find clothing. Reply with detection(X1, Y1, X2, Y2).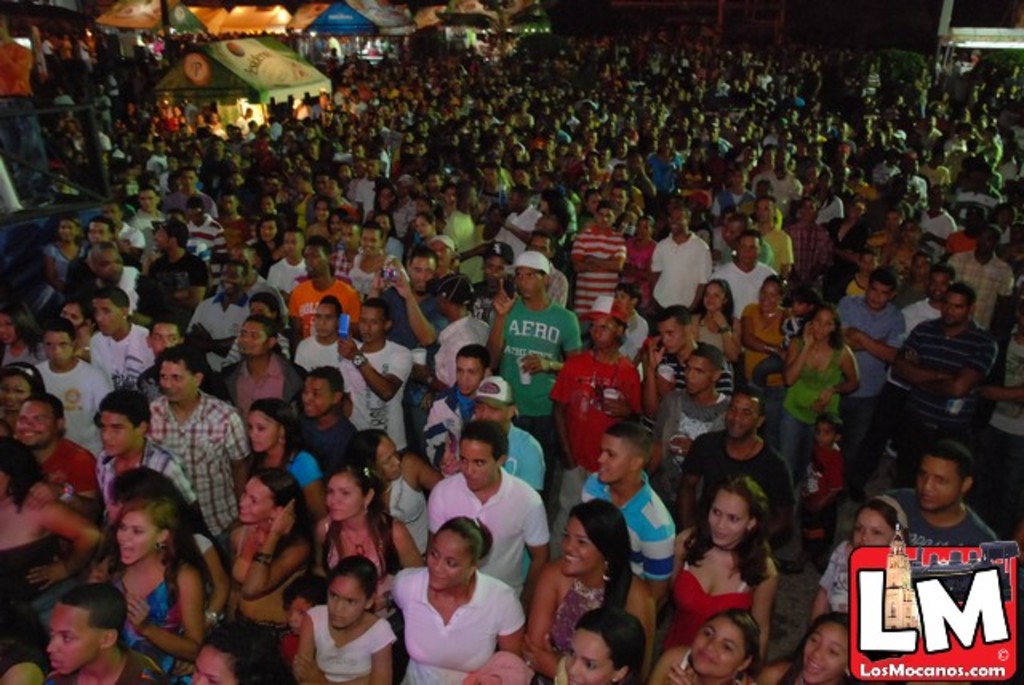
detection(59, 248, 99, 307).
